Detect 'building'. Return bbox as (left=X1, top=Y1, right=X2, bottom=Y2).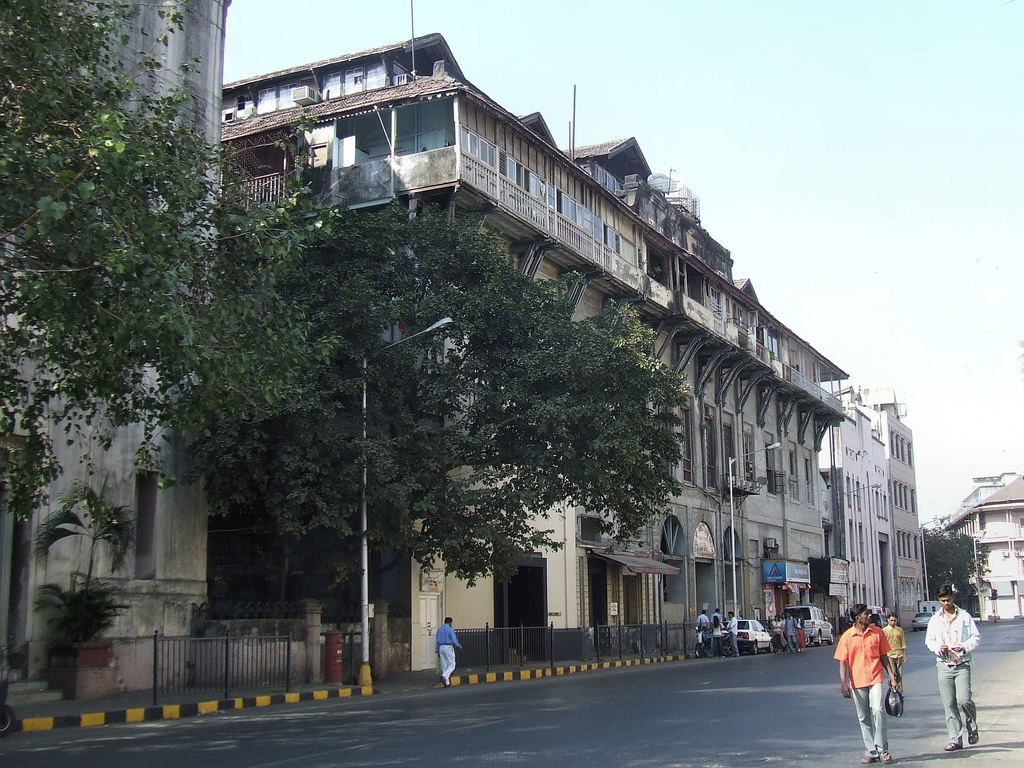
(left=223, top=33, right=850, bottom=680).
